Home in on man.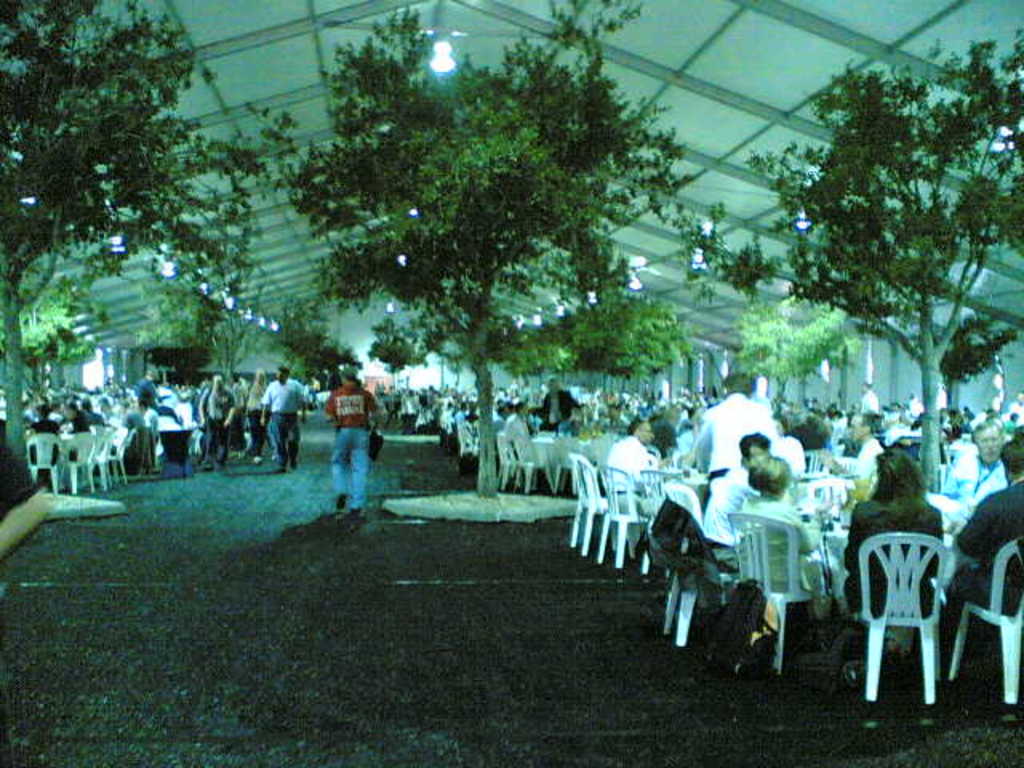
Homed in at select_region(531, 376, 576, 438).
